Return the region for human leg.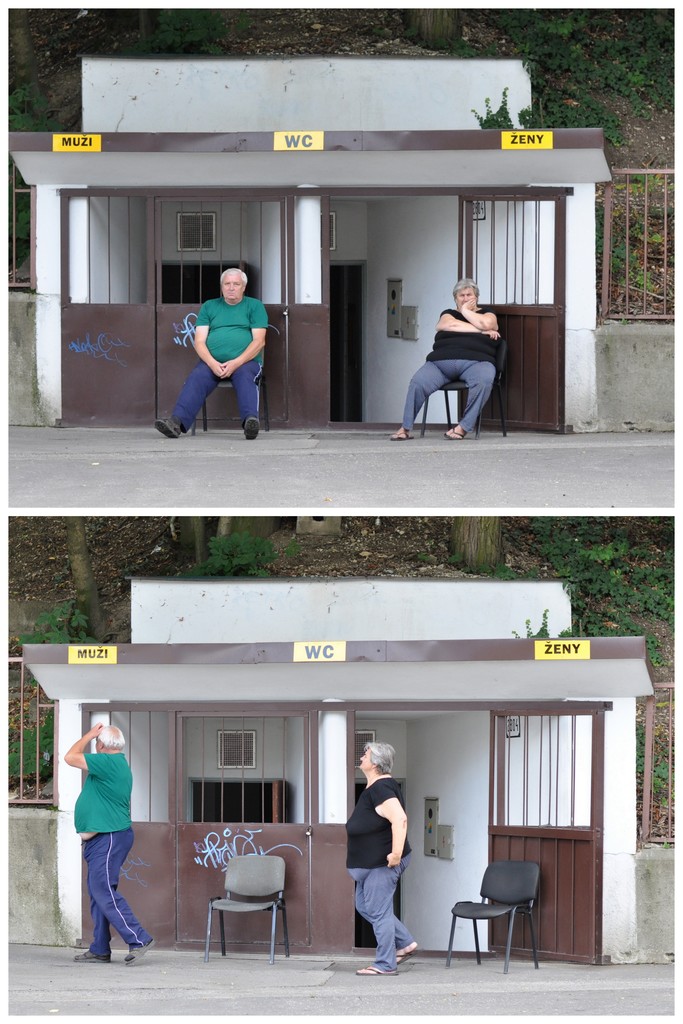
[88,826,152,961].
